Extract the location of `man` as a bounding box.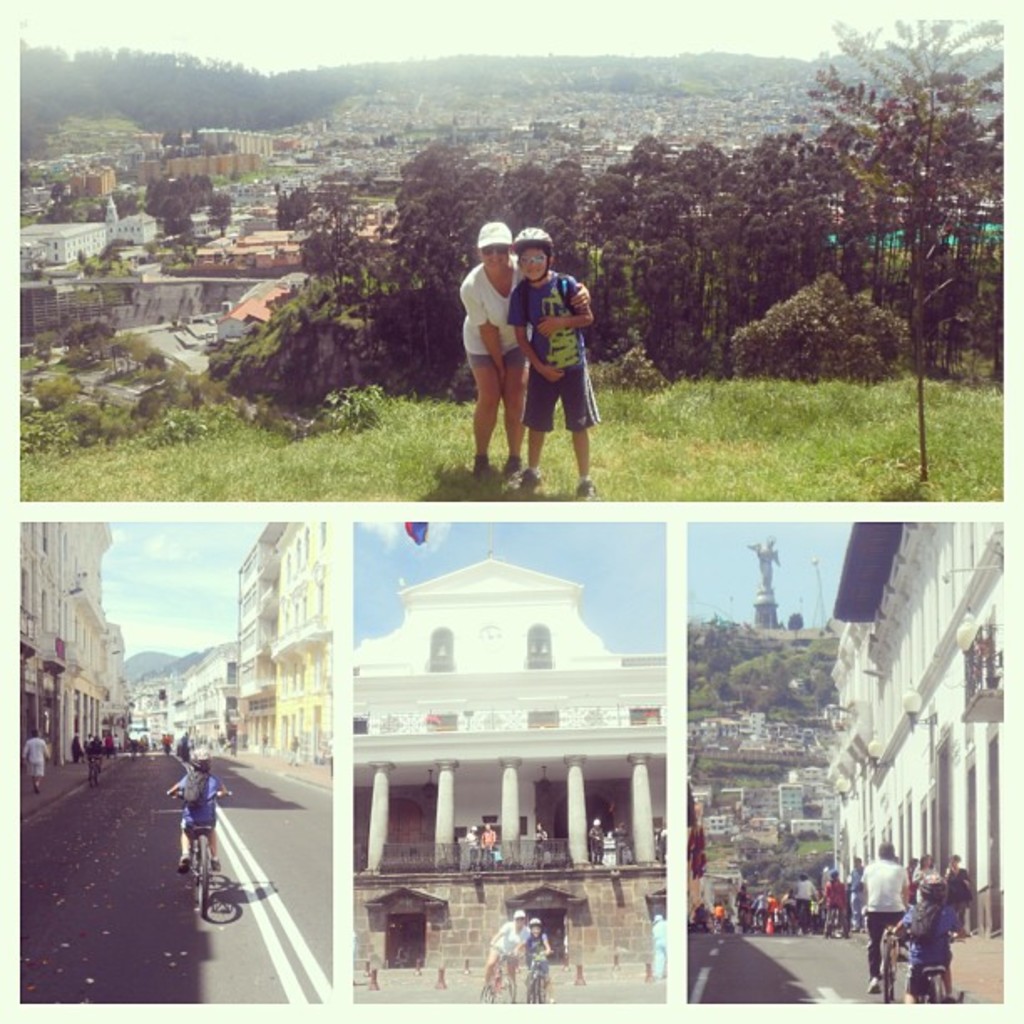
[left=485, top=825, right=494, bottom=857].
